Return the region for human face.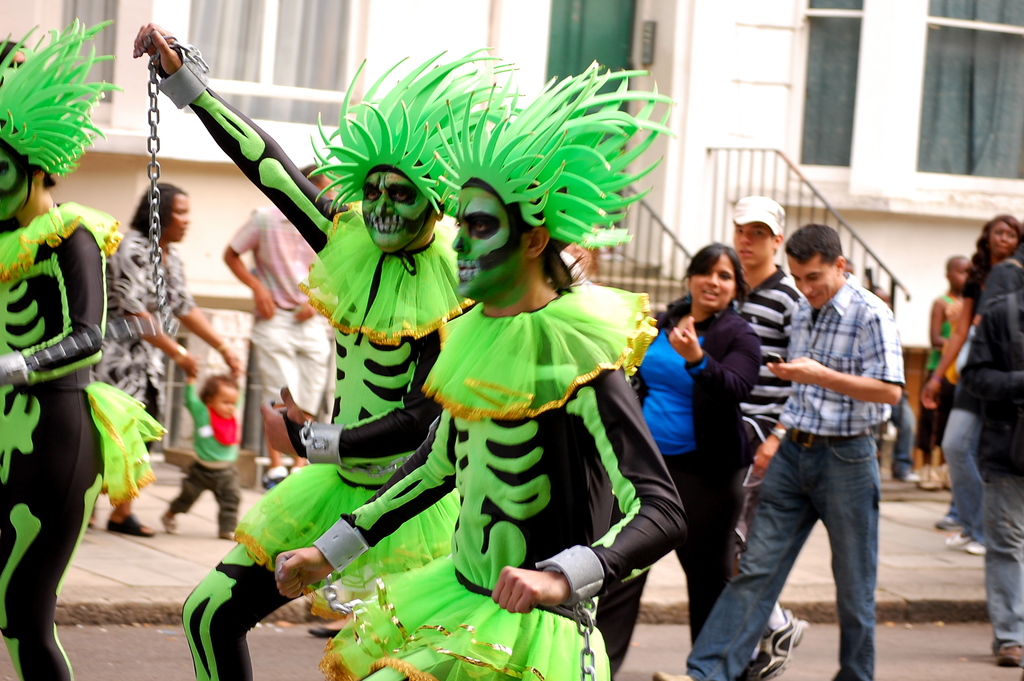
bbox=(446, 187, 532, 290).
